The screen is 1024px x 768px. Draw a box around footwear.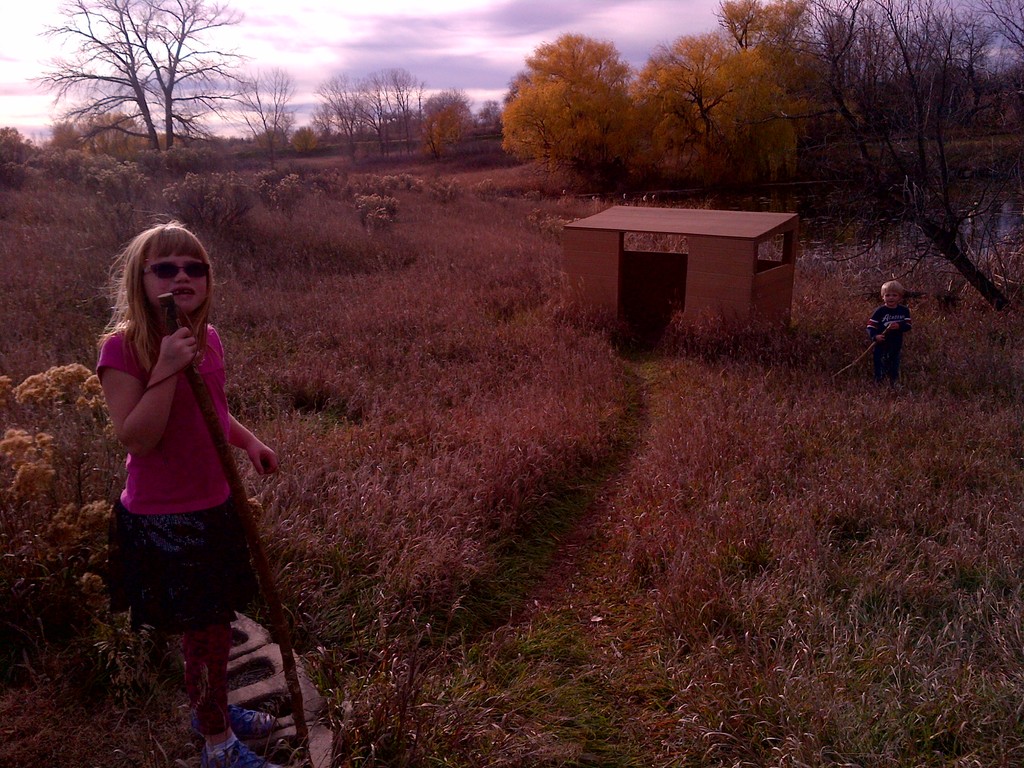
detection(189, 702, 279, 740).
